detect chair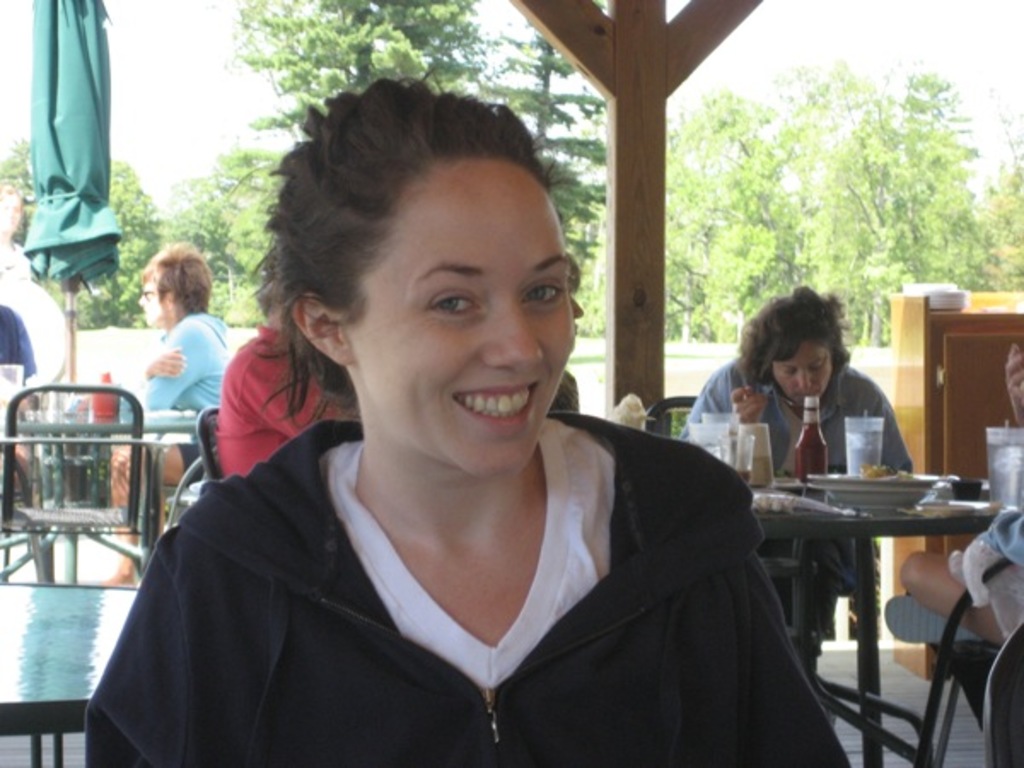
detection(640, 393, 852, 674)
